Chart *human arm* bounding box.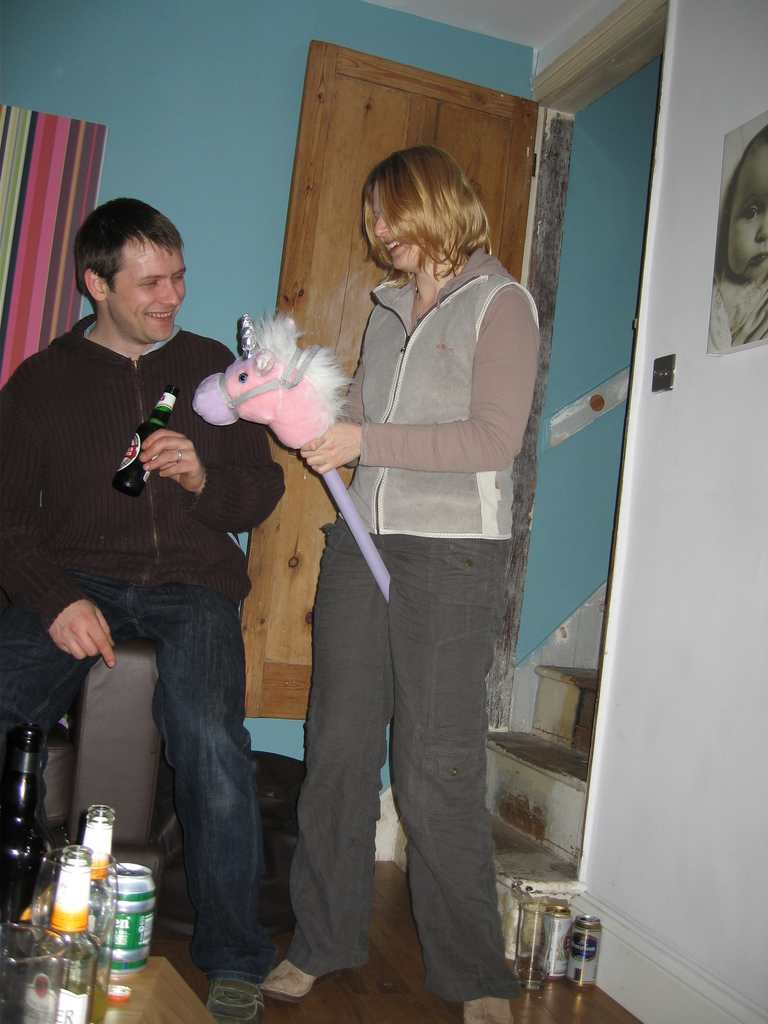
Charted: x1=308, y1=367, x2=367, y2=491.
